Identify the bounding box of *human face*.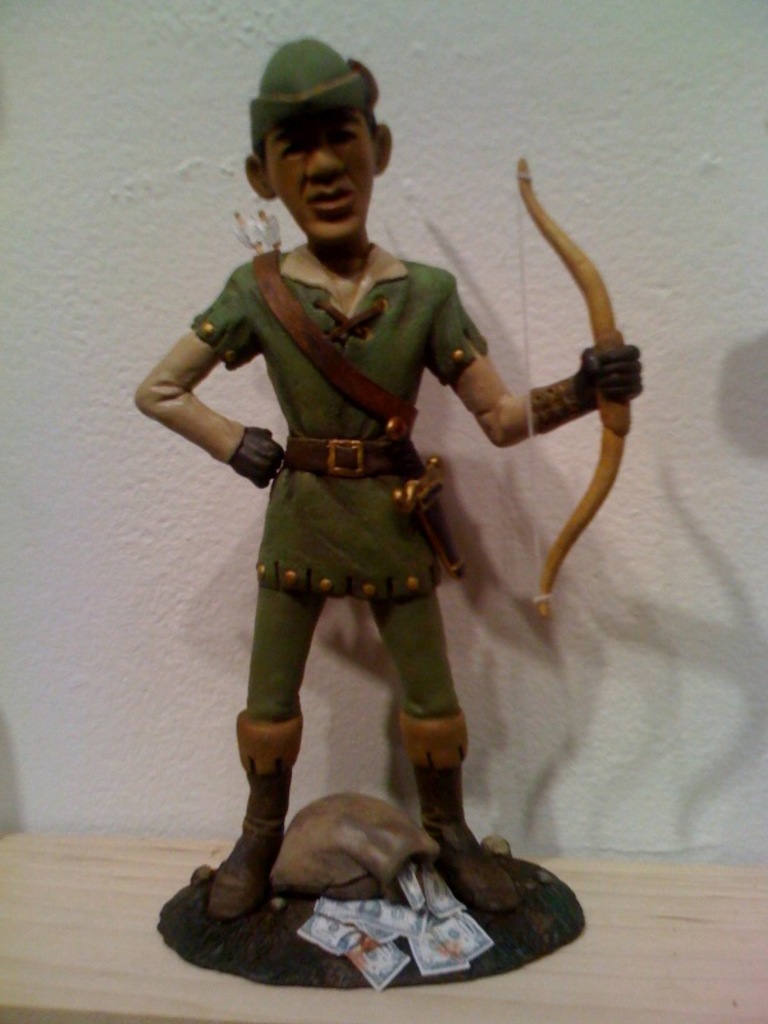
[x1=265, y1=105, x2=375, y2=241].
